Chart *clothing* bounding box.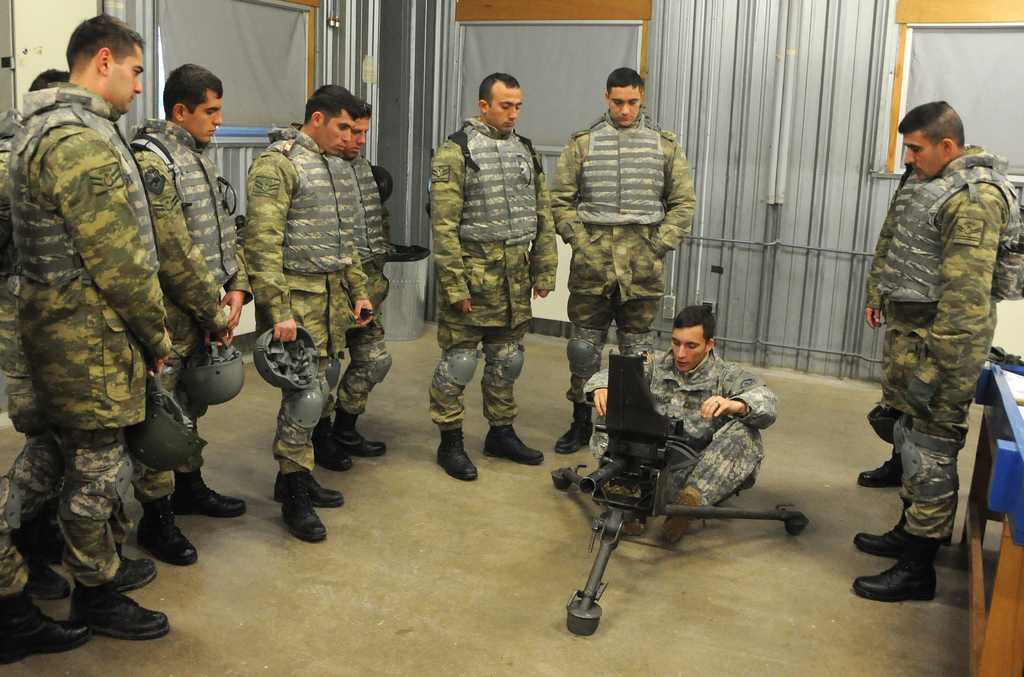
Charted: (125, 118, 255, 500).
